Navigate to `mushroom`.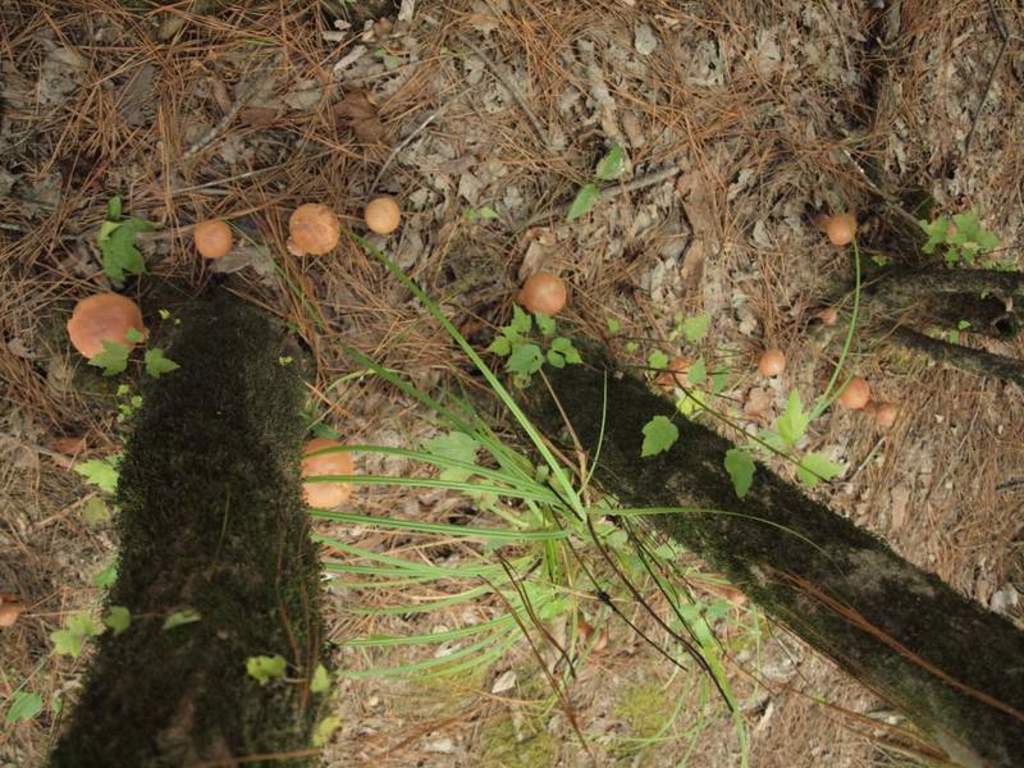
Navigation target: box=[668, 356, 696, 392].
